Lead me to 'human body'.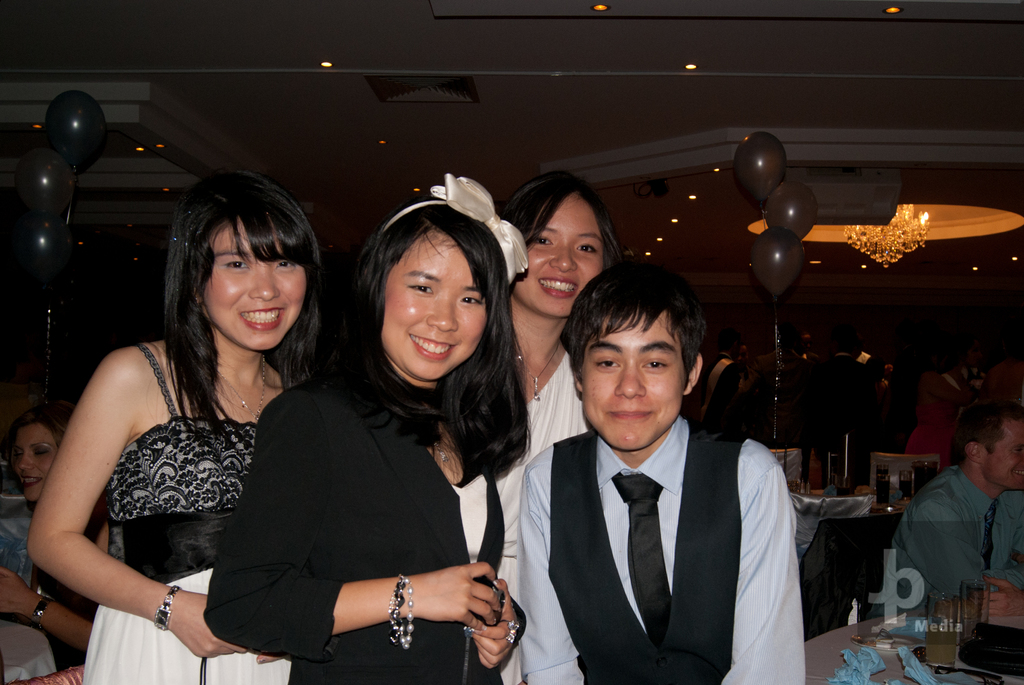
Lead to {"x1": 510, "y1": 165, "x2": 628, "y2": 677}.
